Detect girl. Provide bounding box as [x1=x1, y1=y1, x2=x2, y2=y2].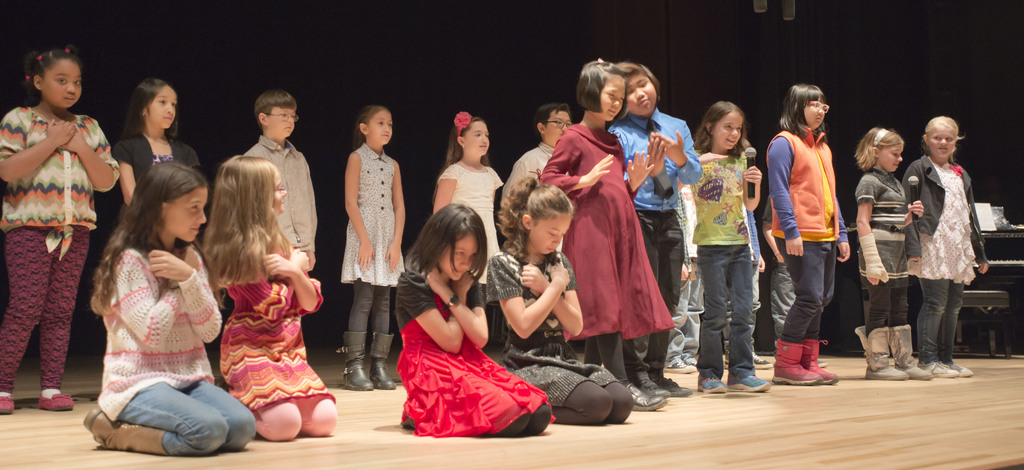
[x1=200, y1=155, x2=340, y2=439].
